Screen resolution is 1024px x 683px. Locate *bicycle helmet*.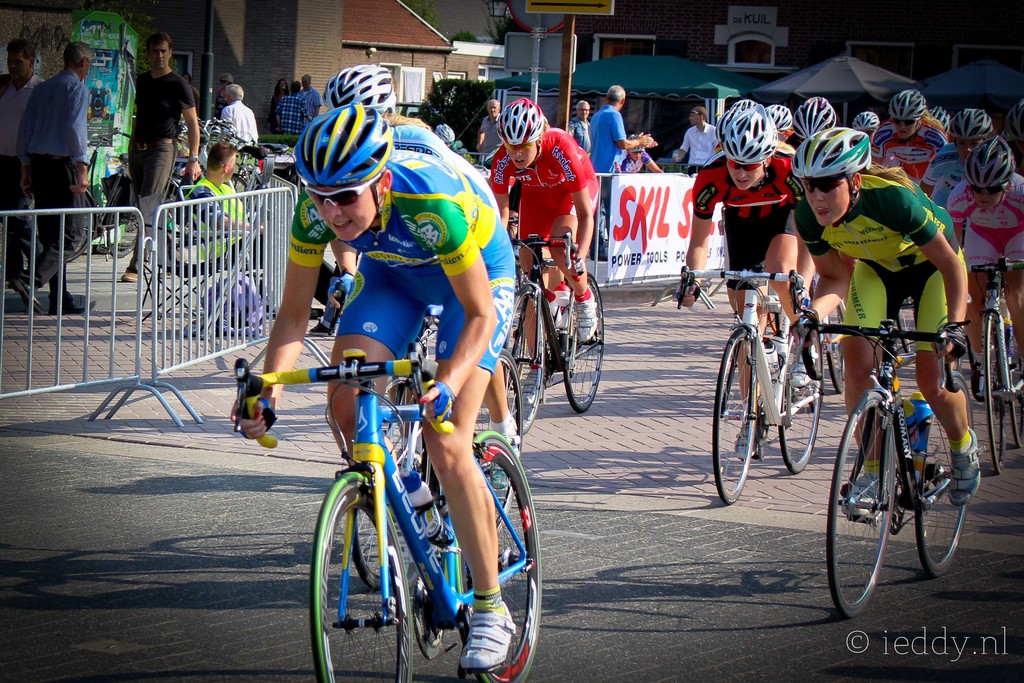
{"left": 856, "top": 111, "right": 875, "bottom": 133}.
